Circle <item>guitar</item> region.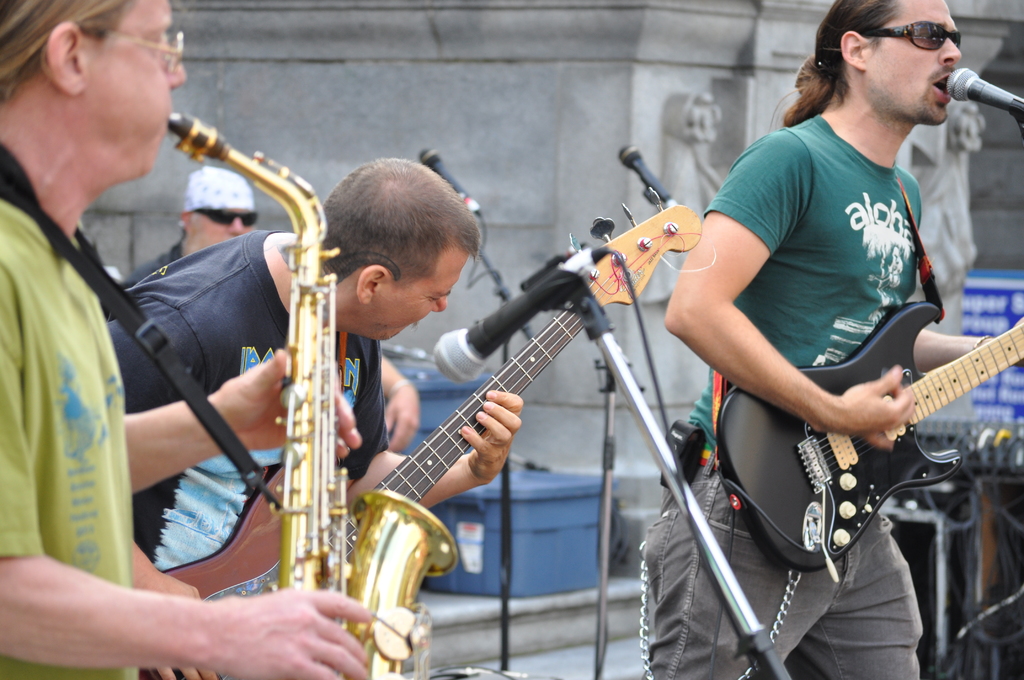
Region: (709, 298, 1023, 584).
